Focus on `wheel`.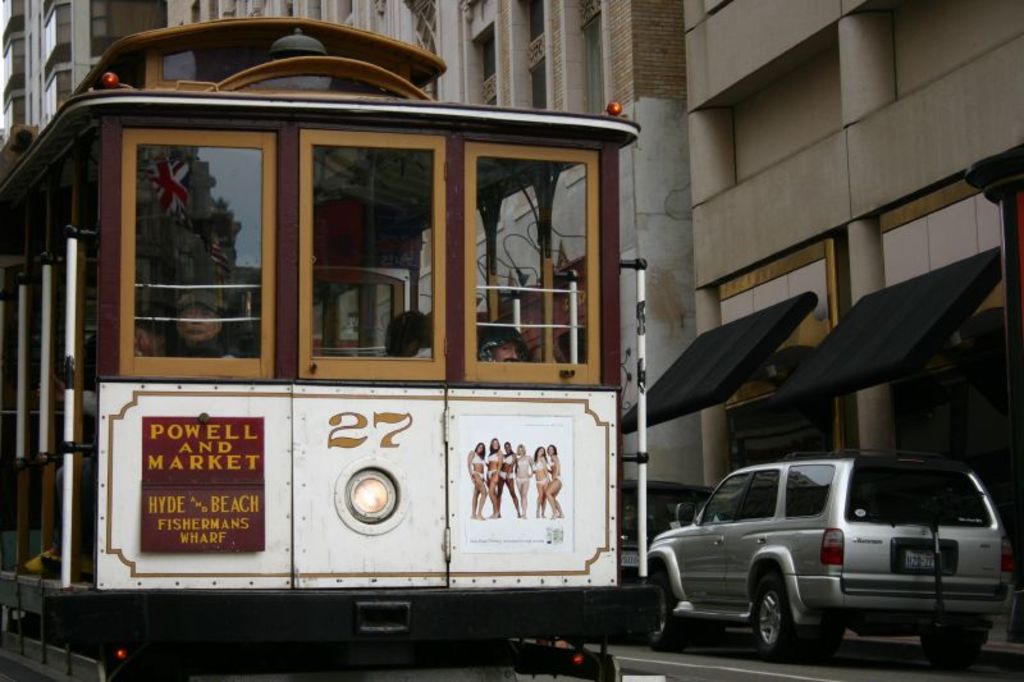
Focused at (left=643, top=576, right=686, bottom=663).
